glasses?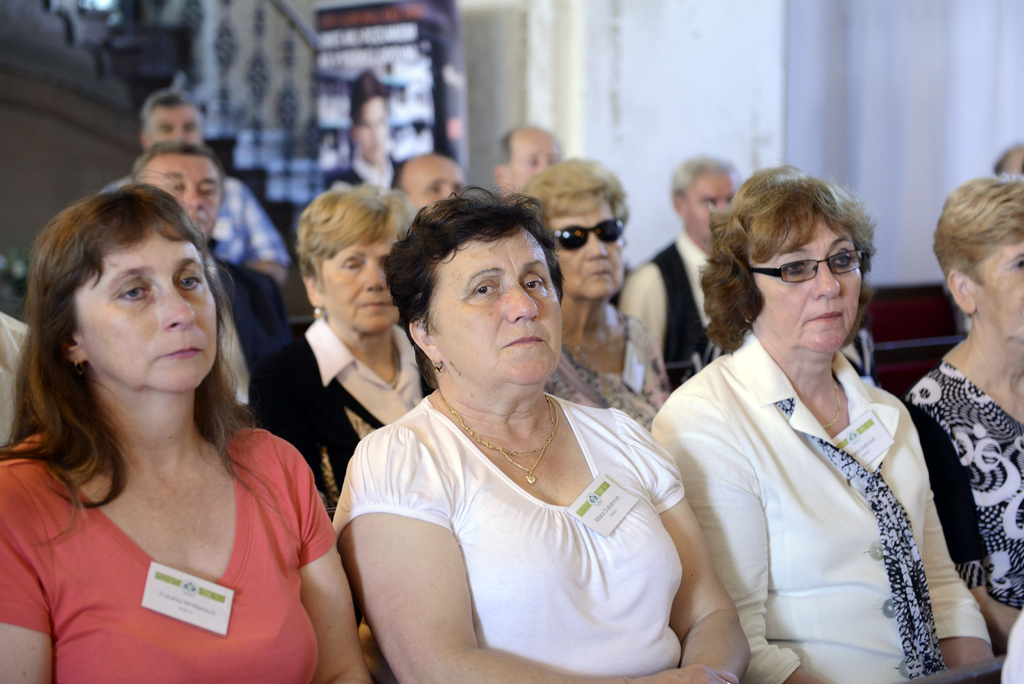
detection(742, 243, 871, 283)
